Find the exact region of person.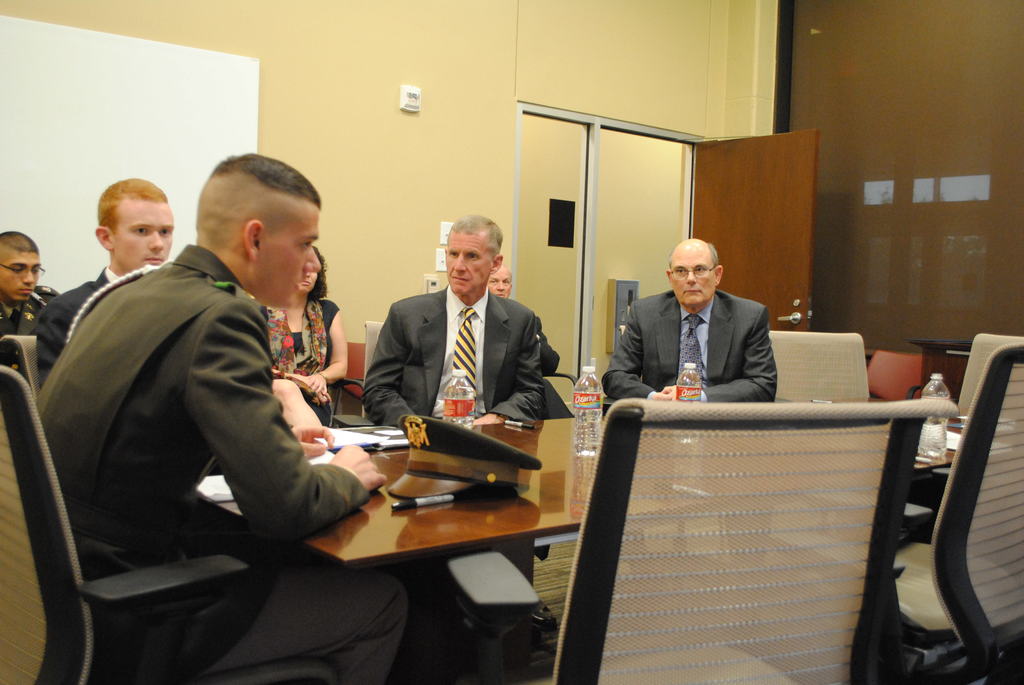
Exact region: locate(0, 233, 52, 350).
